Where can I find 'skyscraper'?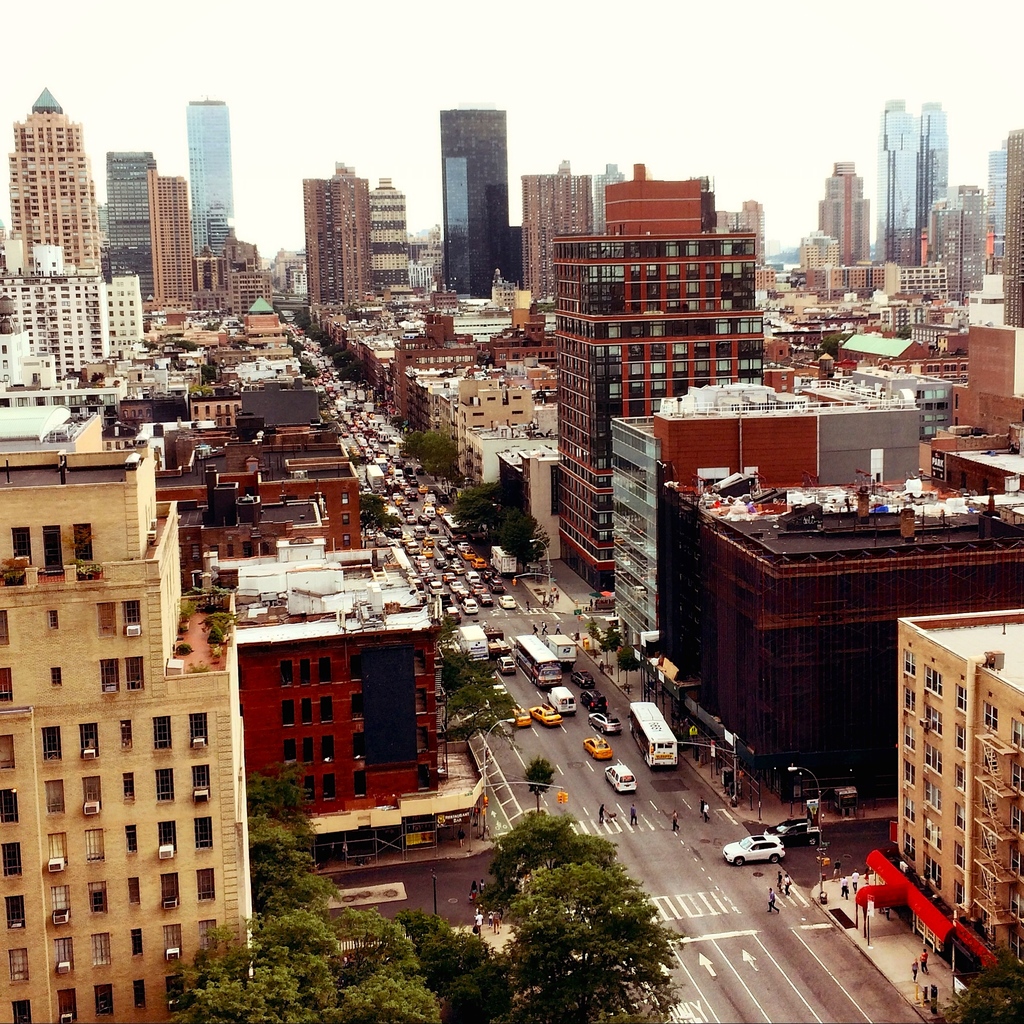
You can find it at pyautogui.locateOnScreen(991, 143, 1020, 278).
